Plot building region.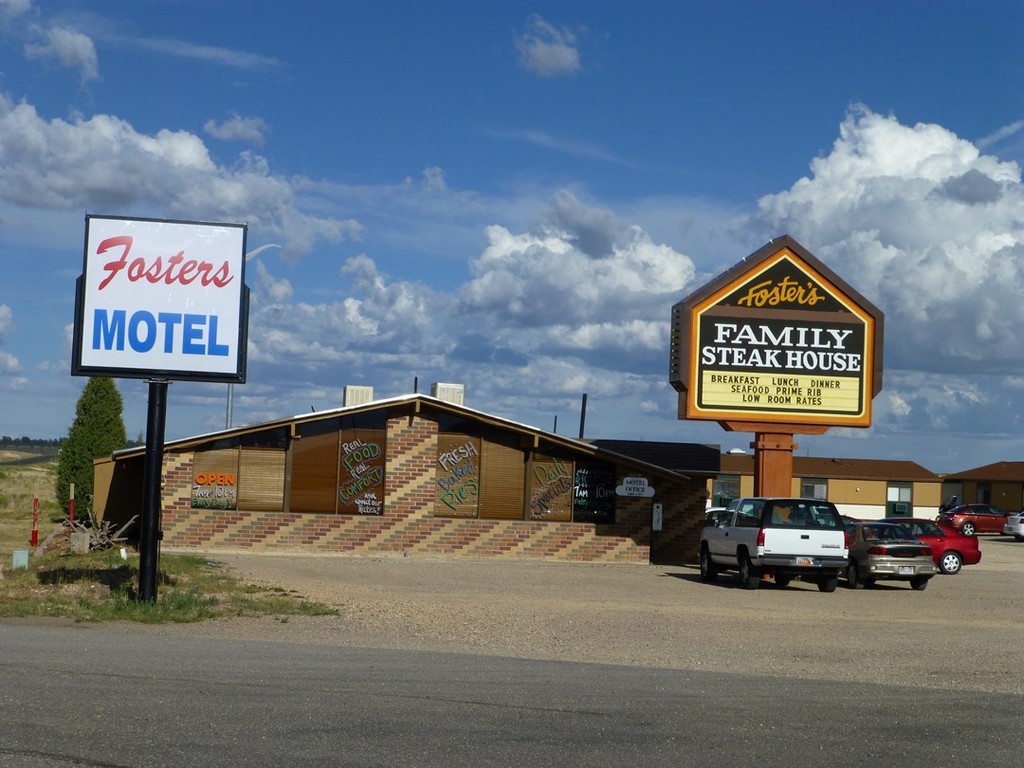
Plotted at [432, 382, 466, 409].
